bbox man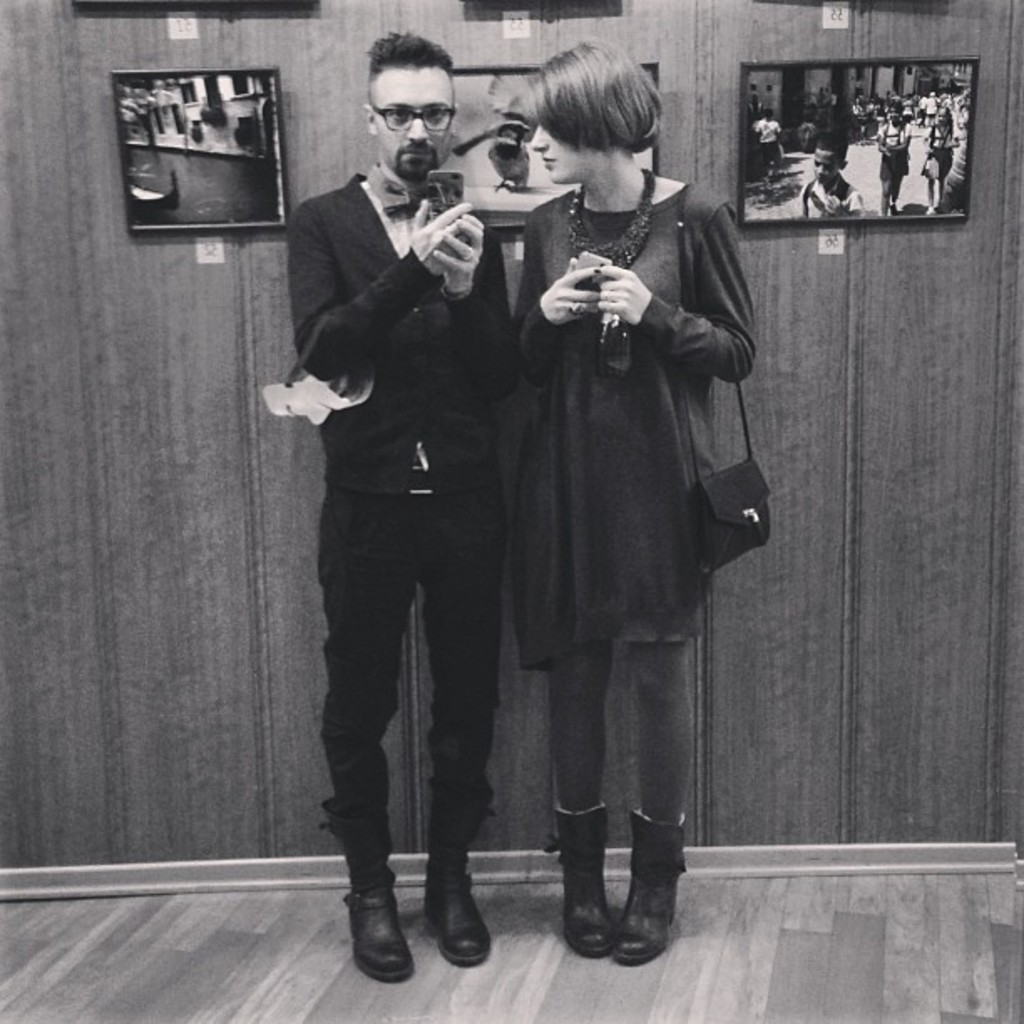
pyautogui.locateOnScreen(917, 92, 937, 124)
